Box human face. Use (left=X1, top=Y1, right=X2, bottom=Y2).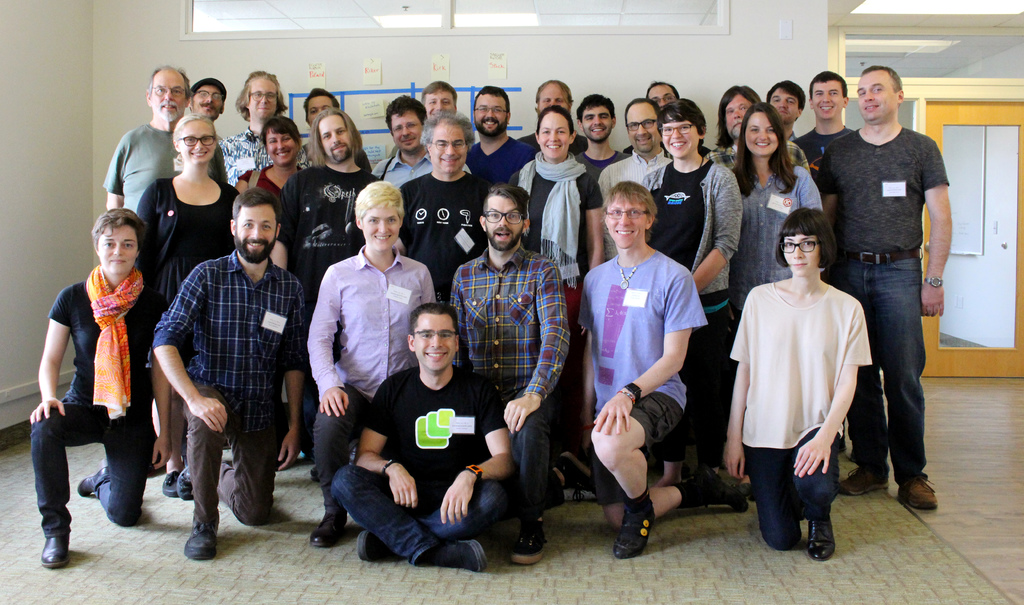
(left=655, top=119, right=700, bottom=158).
